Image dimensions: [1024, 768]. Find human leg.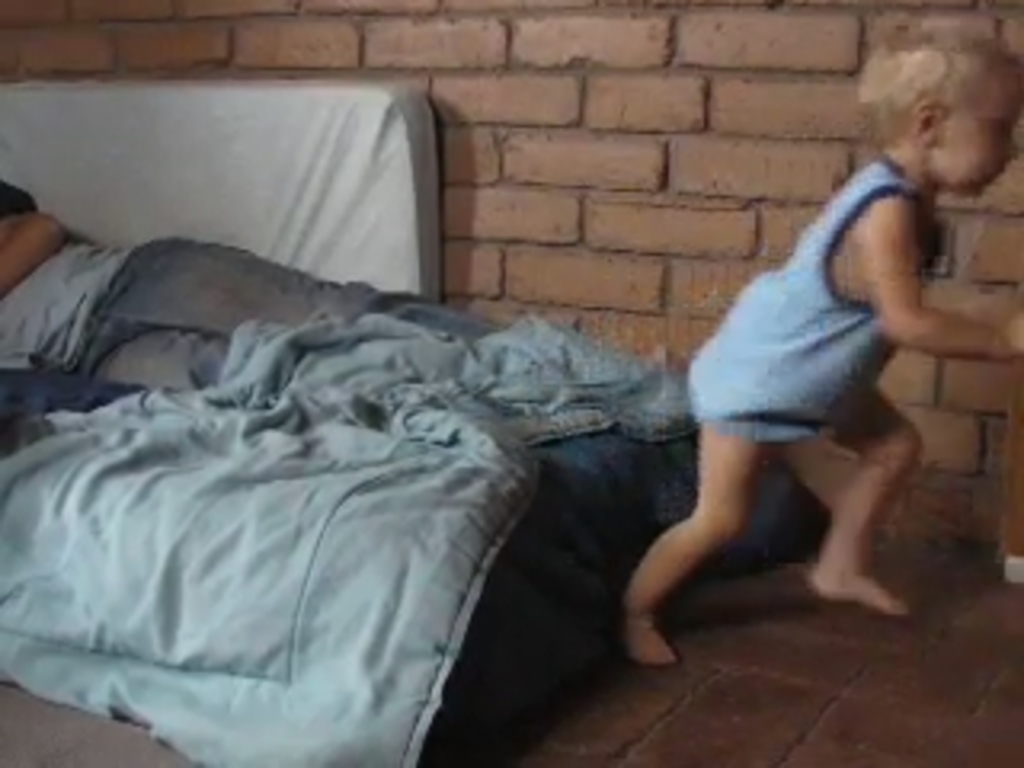
bbox(800, 394, 906, 624).
